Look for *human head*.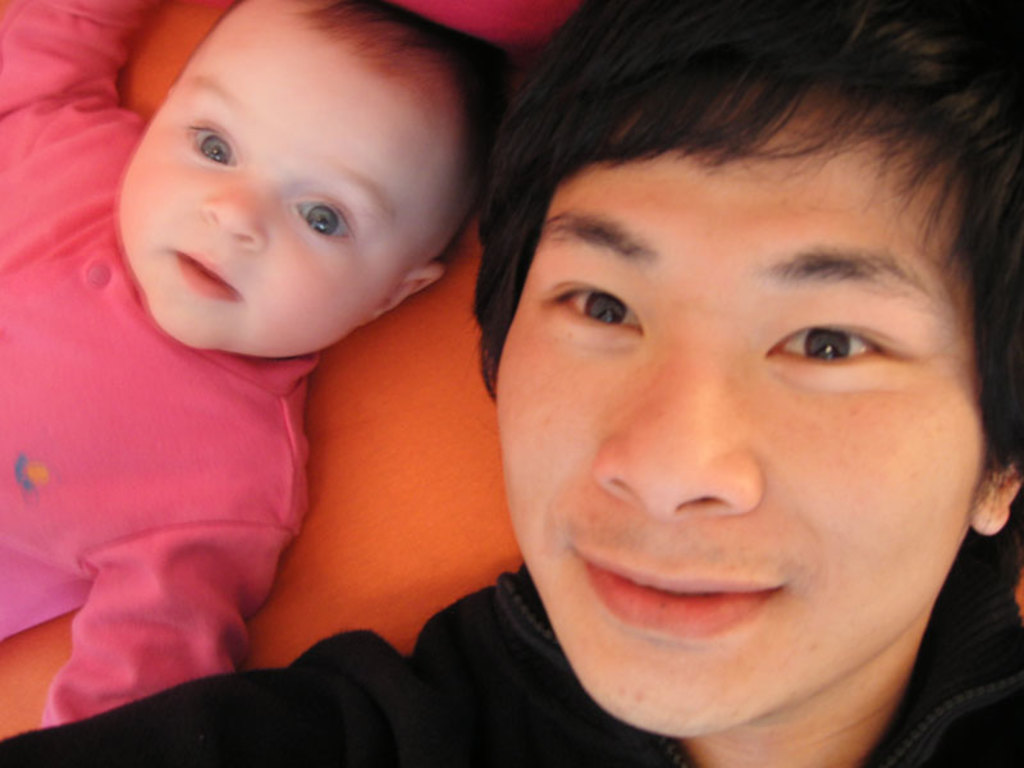
Found: <region>471, 0, 1020, 740</region>.
